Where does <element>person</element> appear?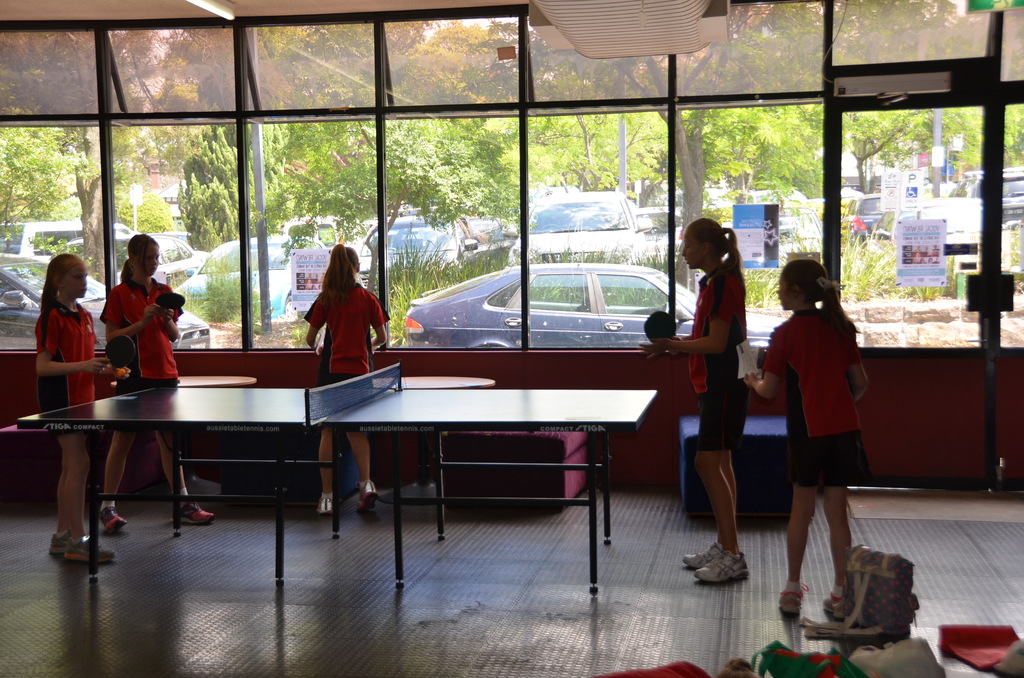
Appears at x1=301, y1=245, x2=387, y2=519.
